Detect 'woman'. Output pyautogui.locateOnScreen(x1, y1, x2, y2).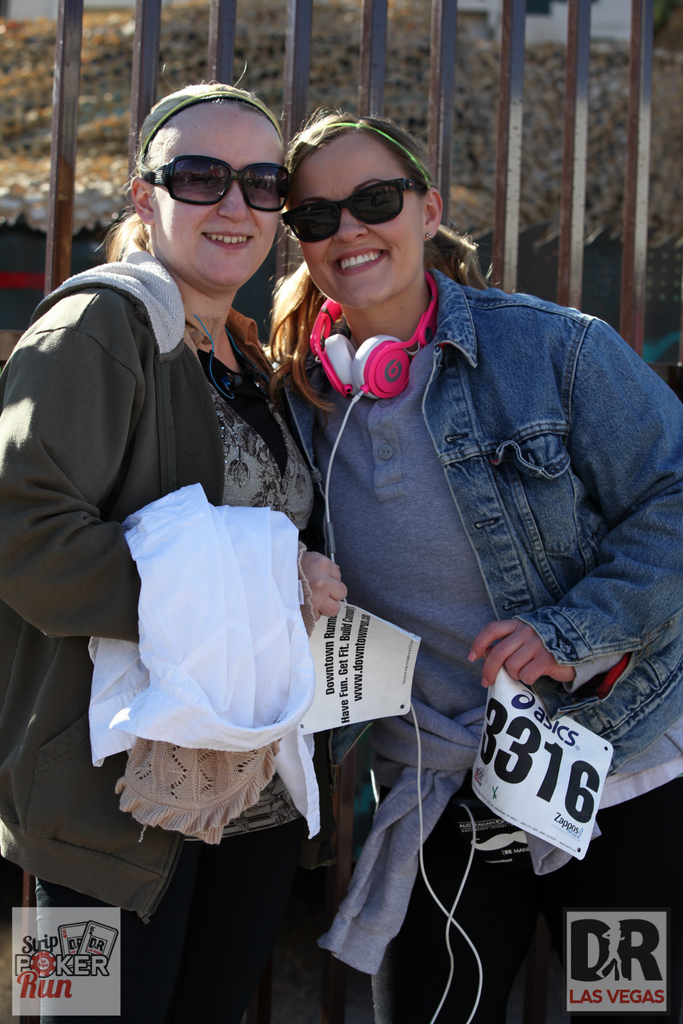
pyautogui.locateOnScreen(0, 77, 355, 1023).
